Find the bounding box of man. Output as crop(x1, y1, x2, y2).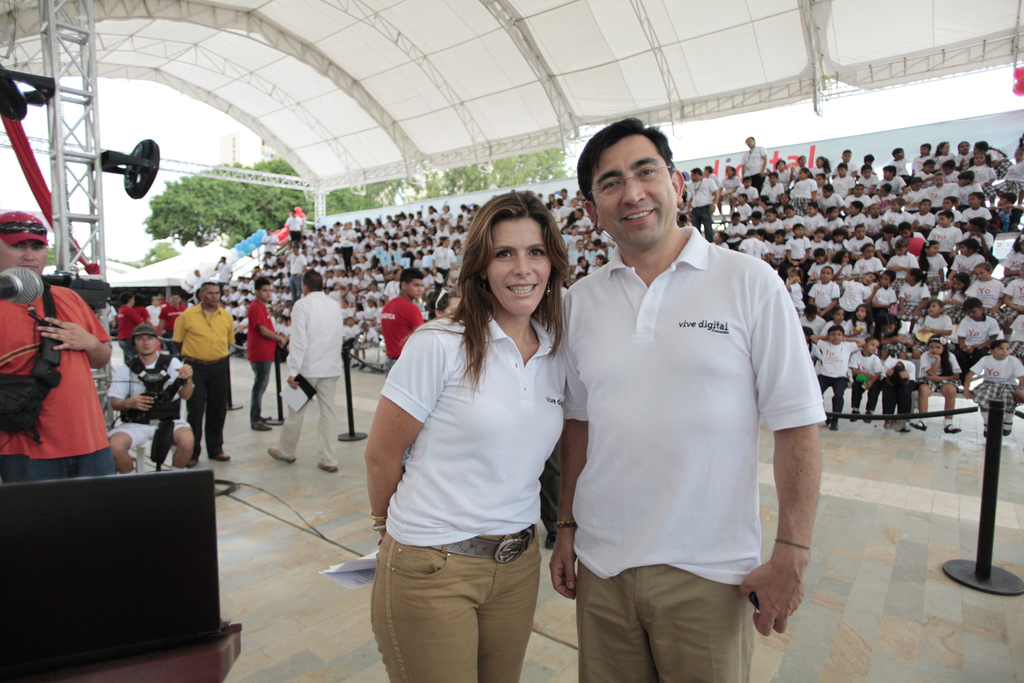
crop(97, 321, 202, 466).
